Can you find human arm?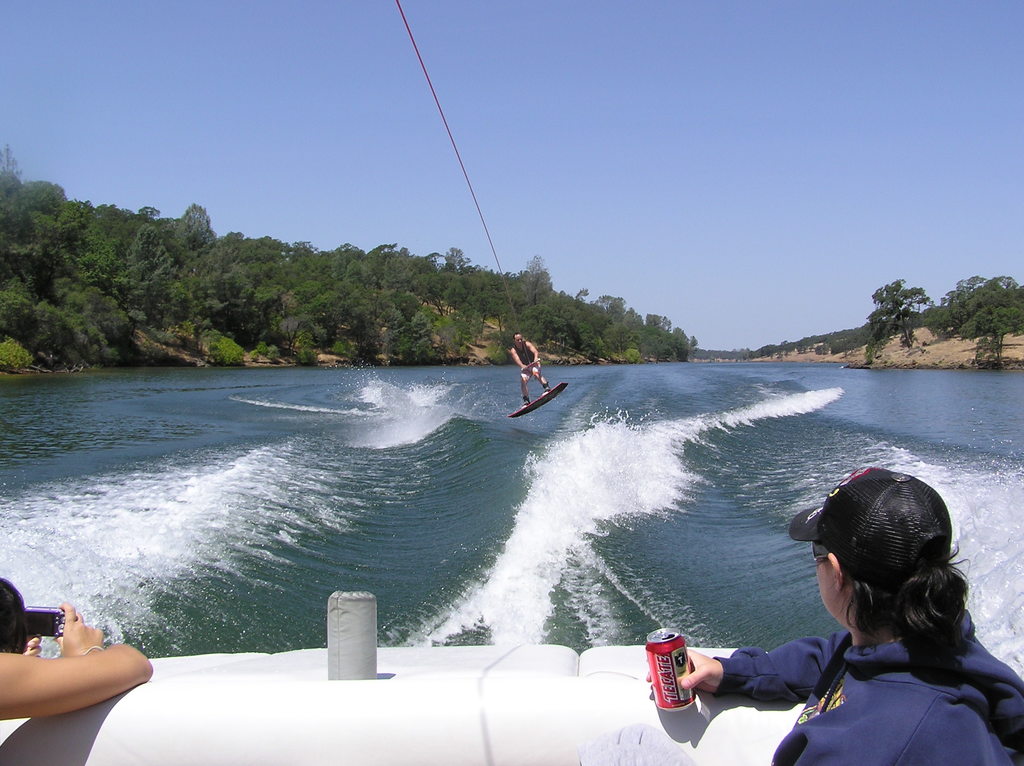
Yes, bounding box: <bbox>21, 629, 137, 724</bbox>.
